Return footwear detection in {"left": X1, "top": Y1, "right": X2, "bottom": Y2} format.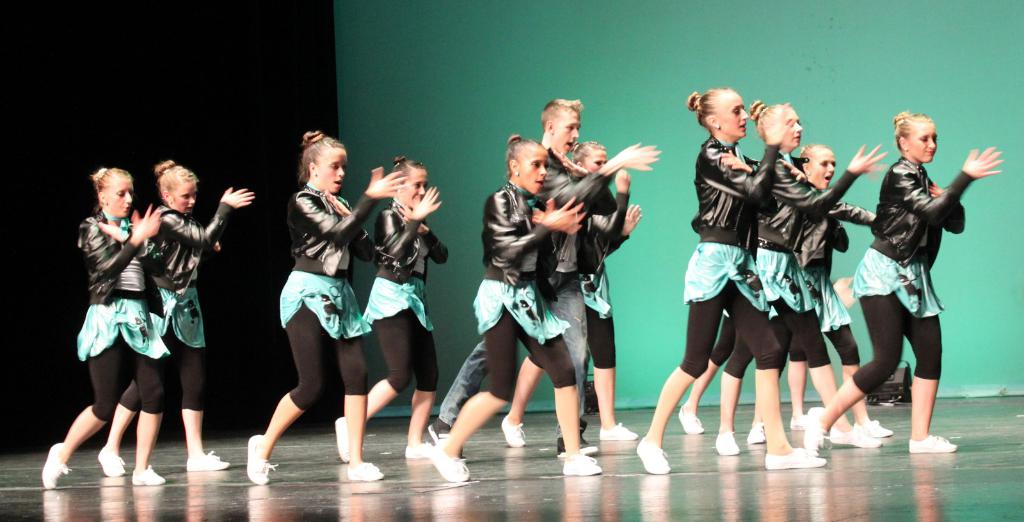
{"left": 562, "top": 450, "right": 595, "bottom": 466}.
